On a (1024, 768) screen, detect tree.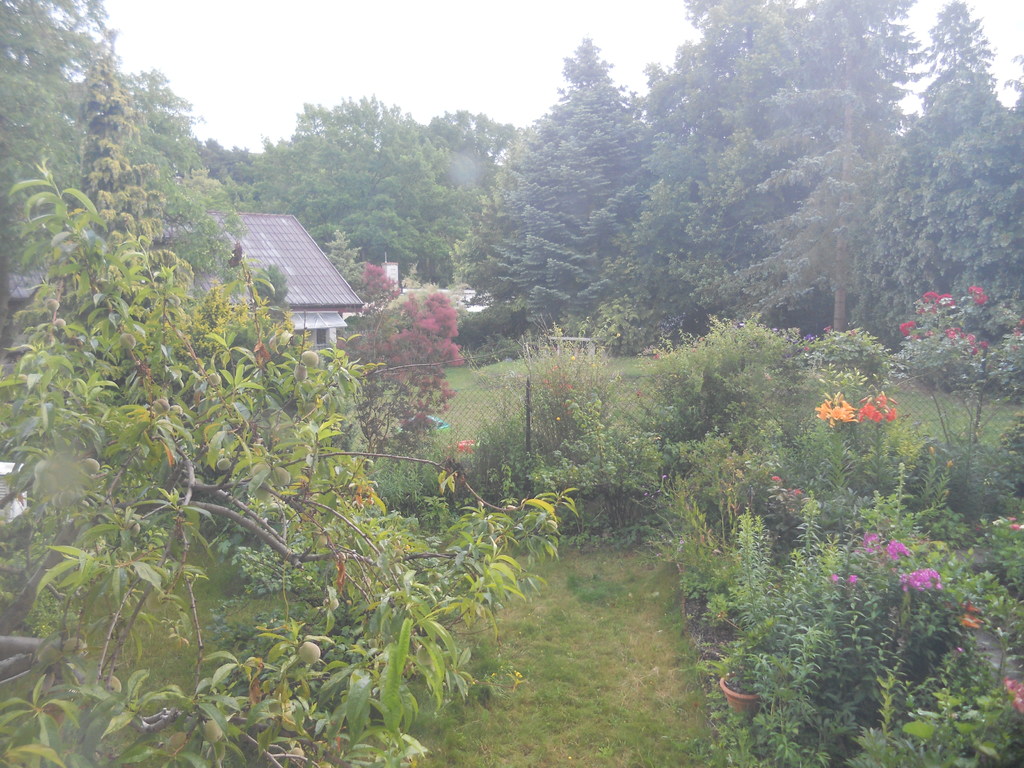
detection(433, 37, 653, 328).
